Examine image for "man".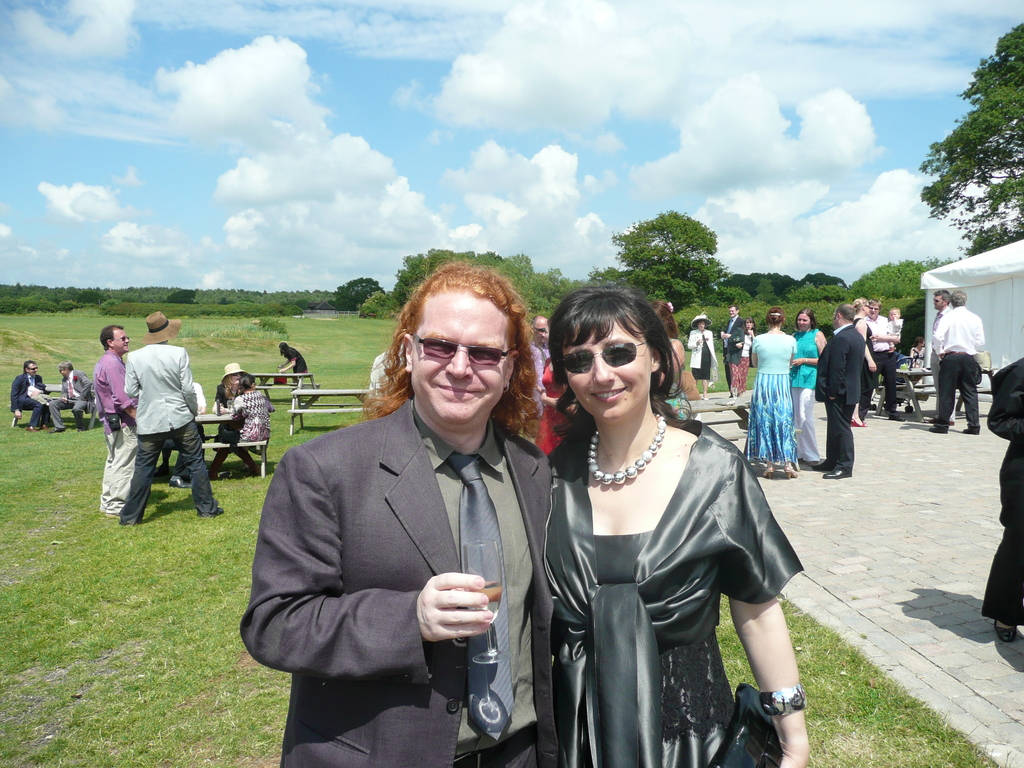
Examination result: [left=236, top=262, right=554, bottom=767].
